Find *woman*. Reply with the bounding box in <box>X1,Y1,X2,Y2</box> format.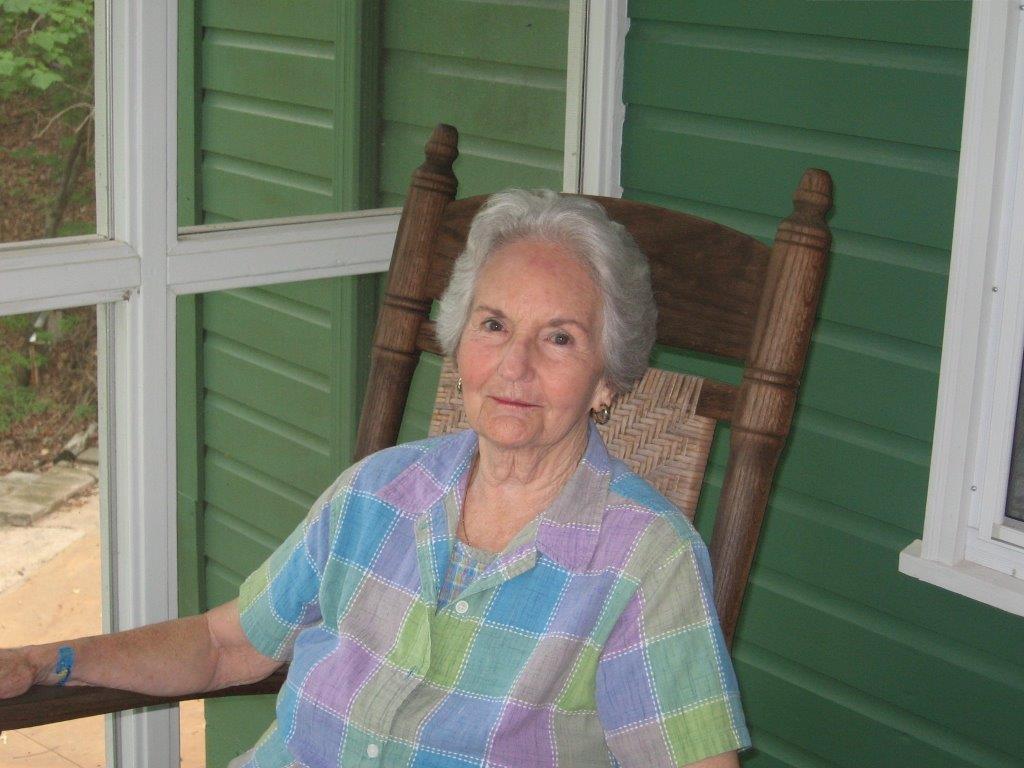
<box>136,141,792,735</box>.
